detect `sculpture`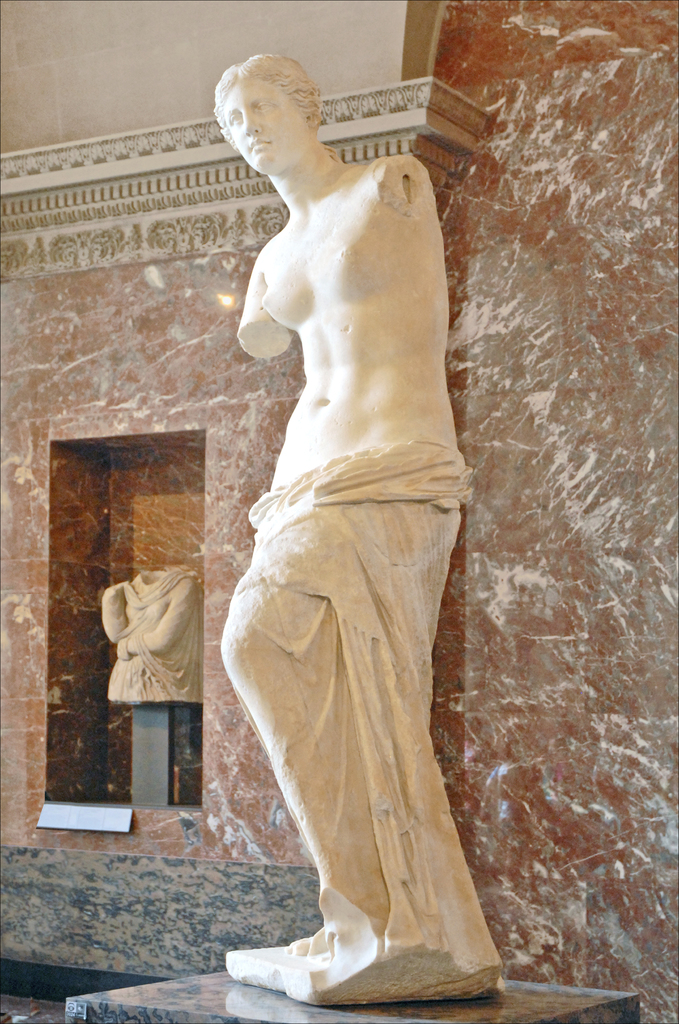
l=221, t=34, r=508, b=1008
